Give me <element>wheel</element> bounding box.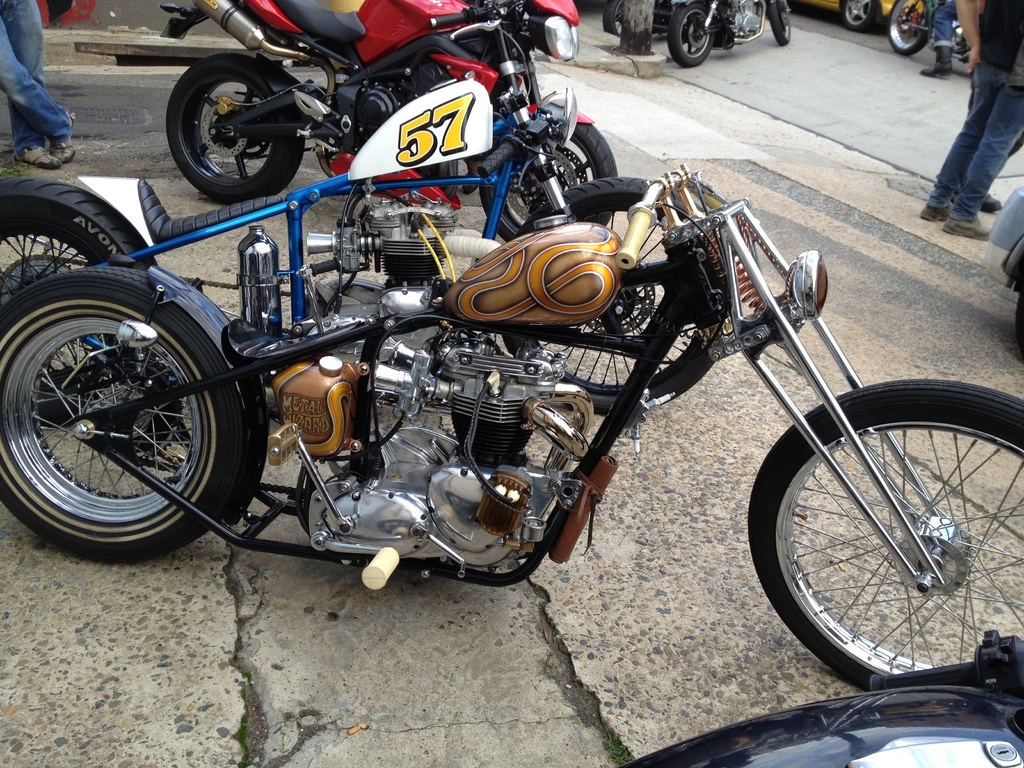
Rect(0, 176, 157, 407).
